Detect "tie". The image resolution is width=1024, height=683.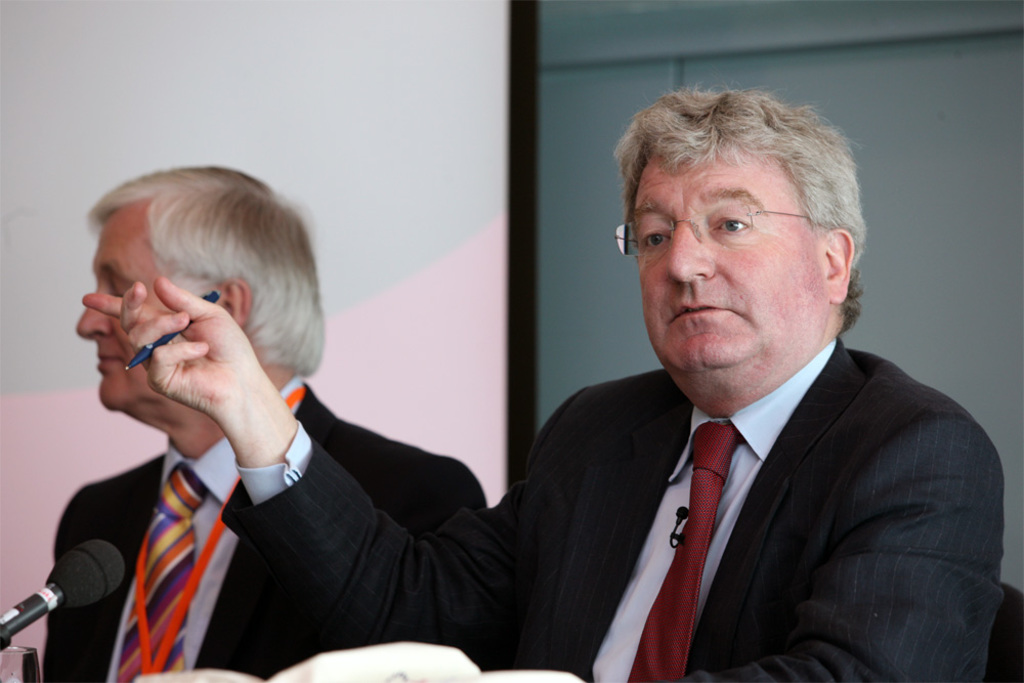
bbox=[115, 456, 211, 682].
